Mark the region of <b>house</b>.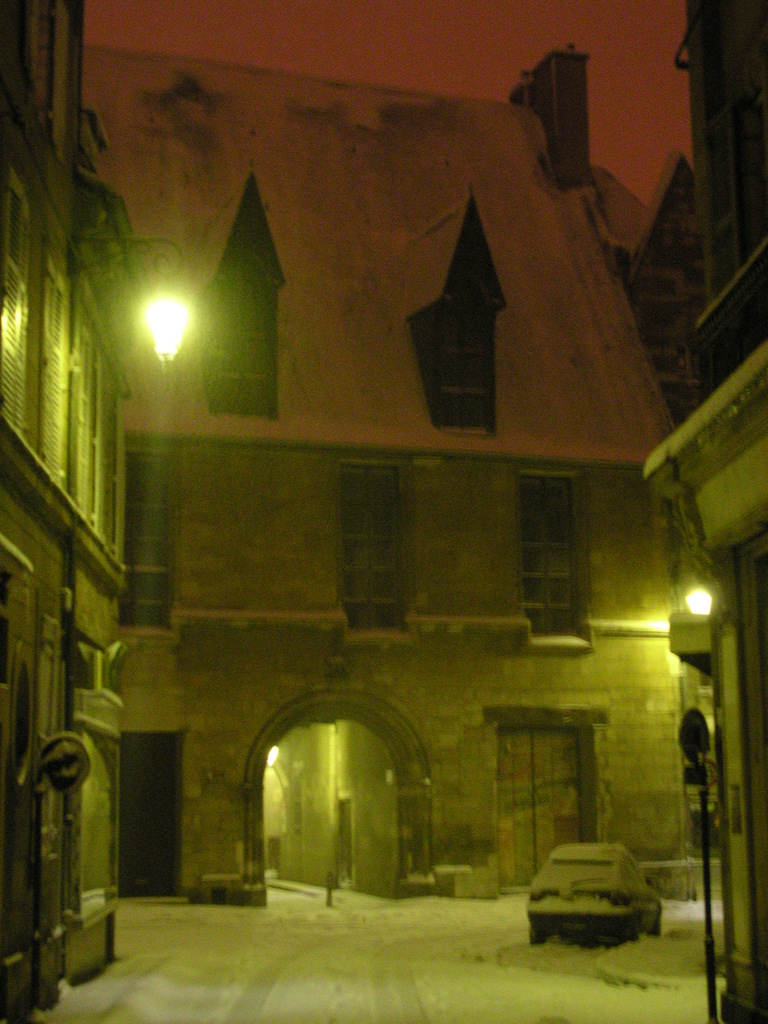
Region: detection(637, 42, 767, 962).
